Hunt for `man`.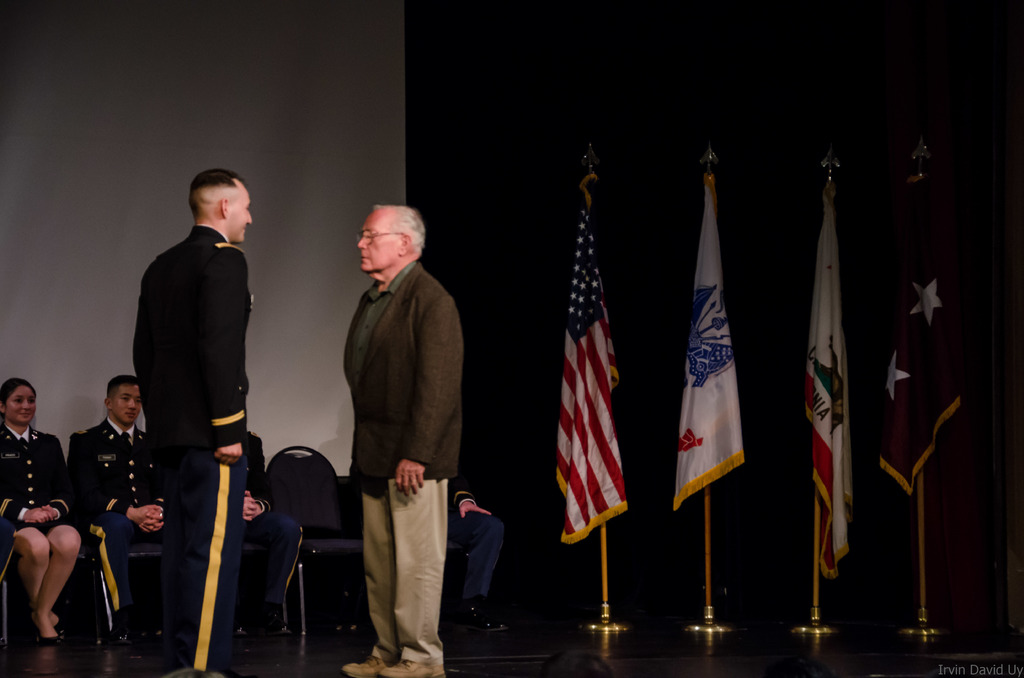
Hunted down at left=321, top=192, right=474, bottom=673.
